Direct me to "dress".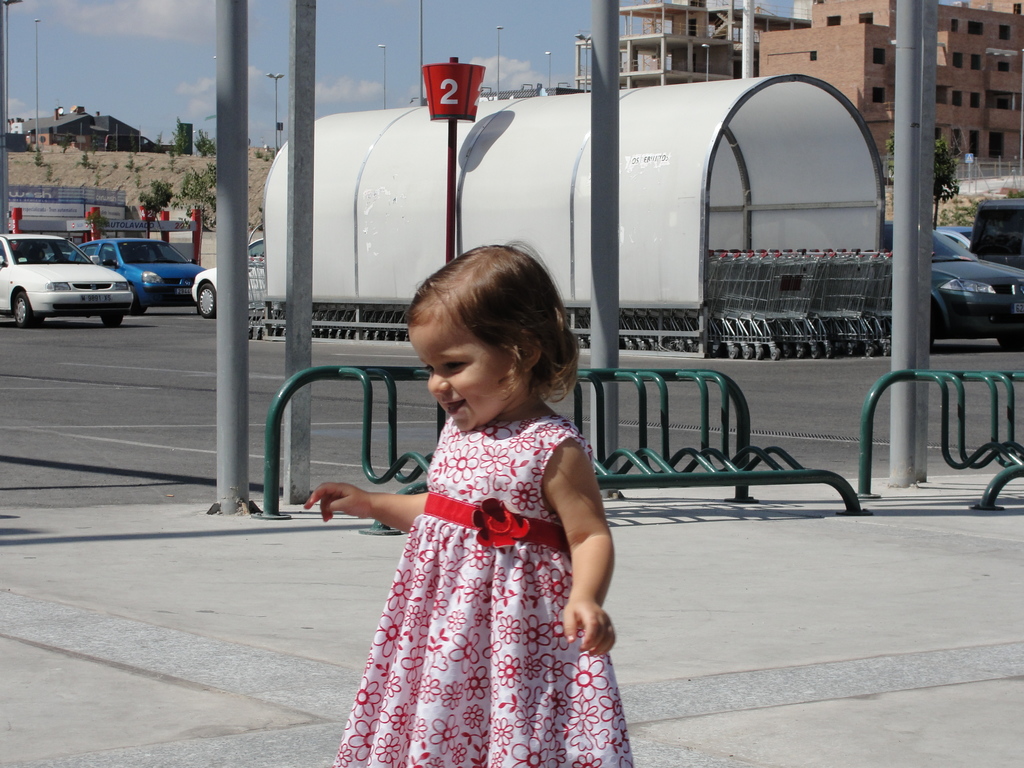
Direction: pyautogui.locateOnScreen(335, 419, 635, 767).
